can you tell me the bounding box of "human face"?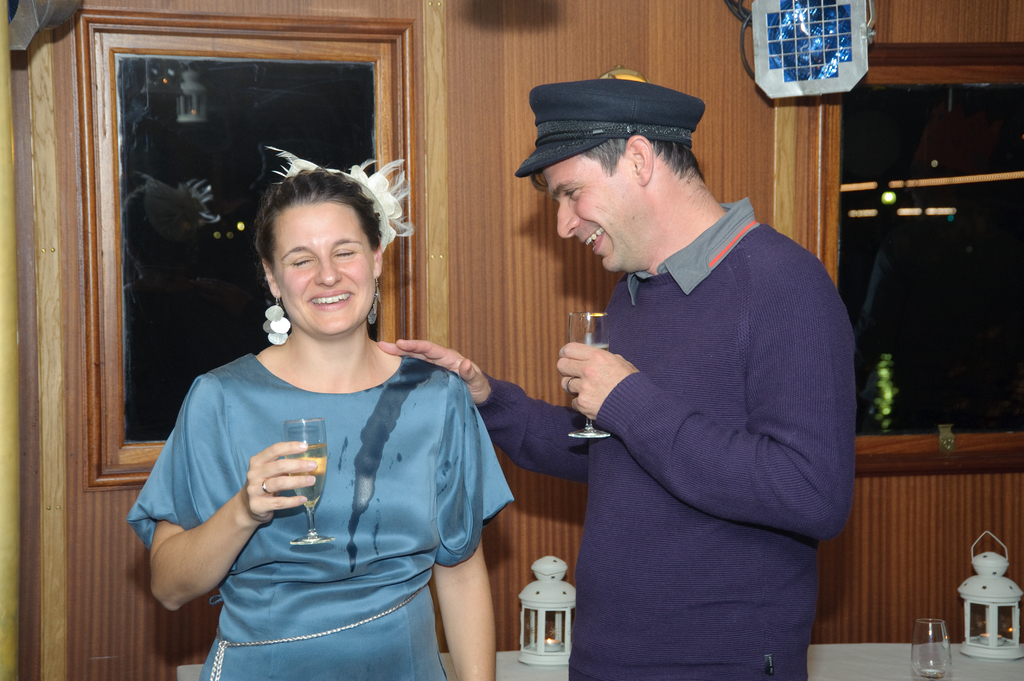
pyautogui.locateOnScreen(274, 204, 376, 333).
